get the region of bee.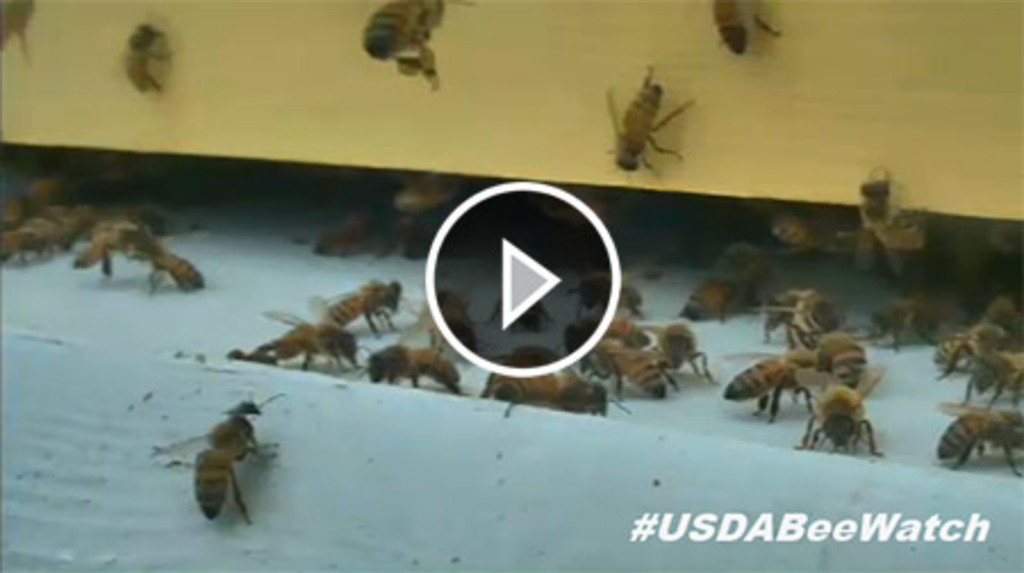
pyautogui.locateOnScreen(321, 275, 405, 327).
